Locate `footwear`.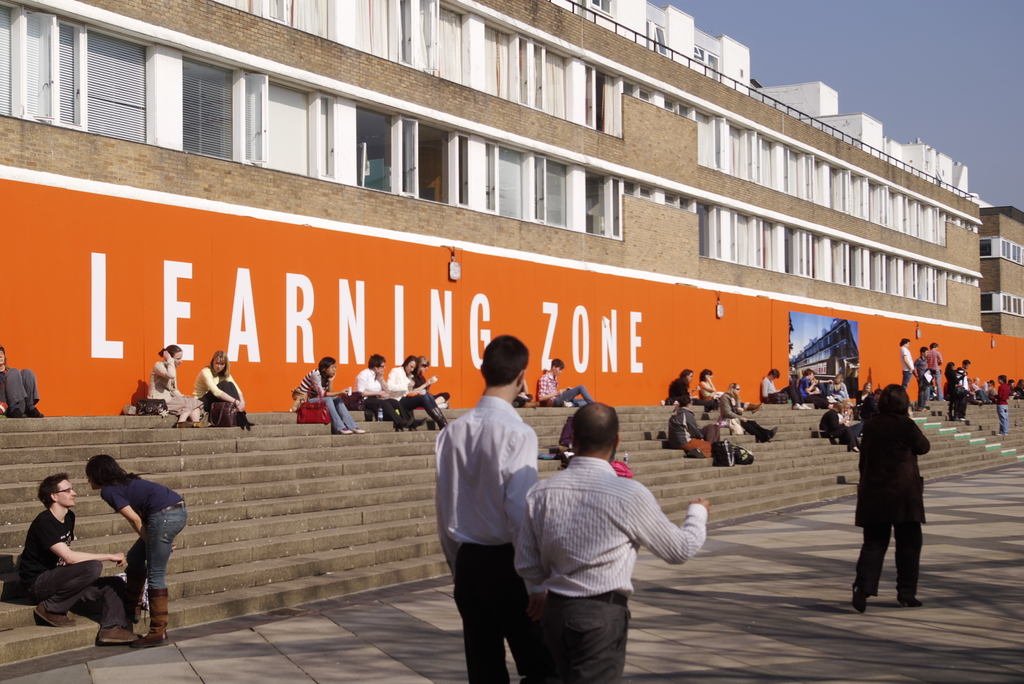
Bounding box: crop(93, 621, 141, 641).
